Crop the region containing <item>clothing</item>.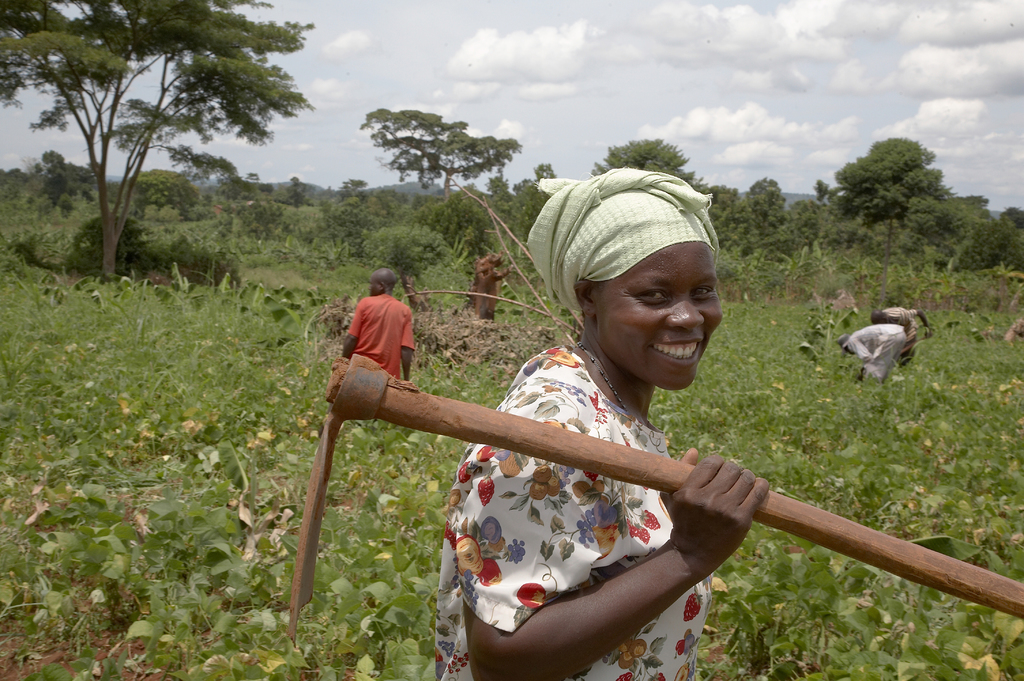
Crop region: (351,278,424,386).
